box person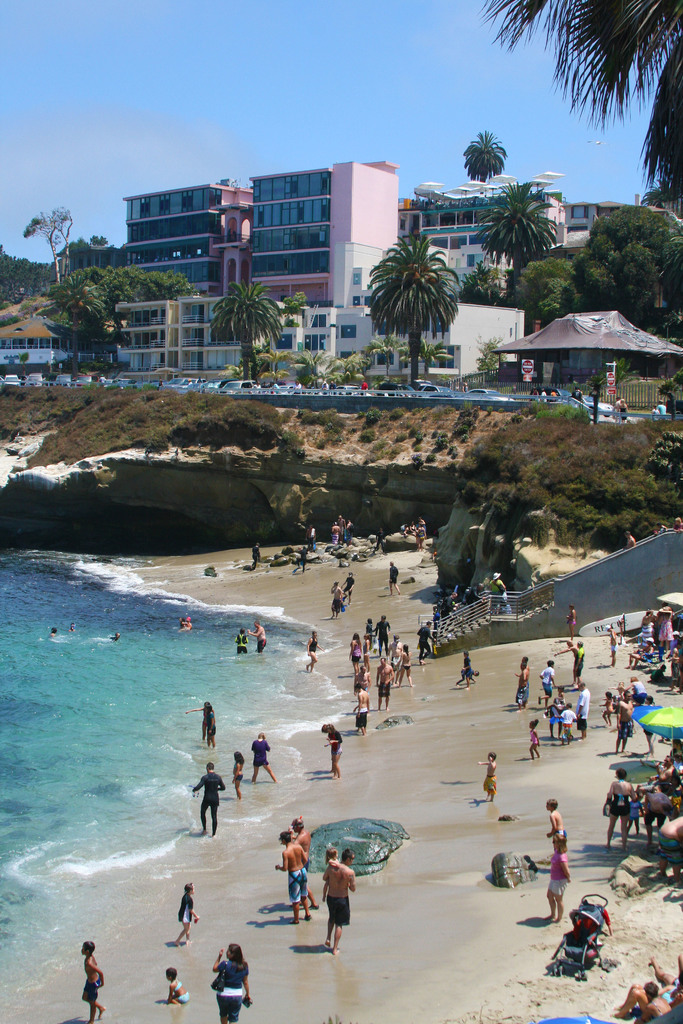
crop(515, 664, 522, 711)
